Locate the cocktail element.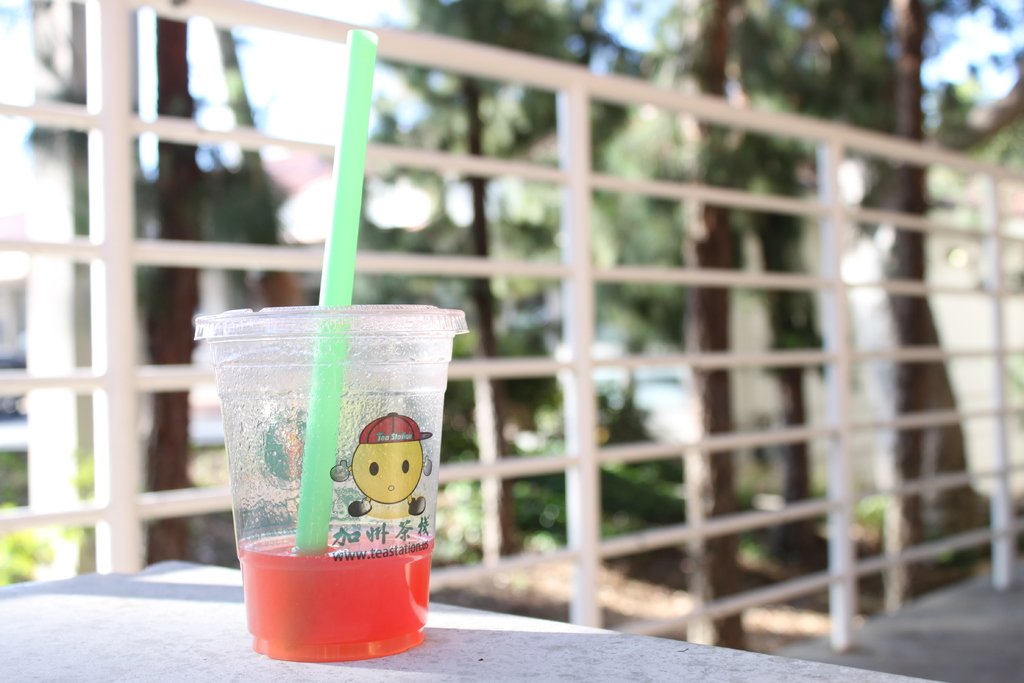
Element bbox: bbox(195, 309, 457, 666).
